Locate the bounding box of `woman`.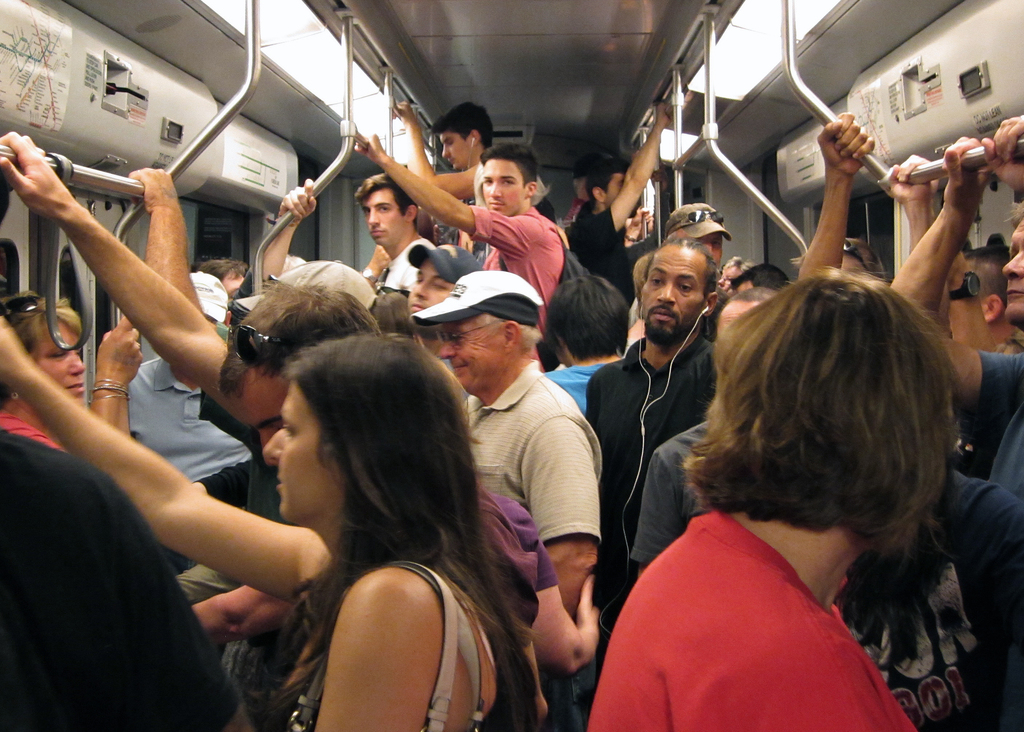
Bounding box: region(583, 268, 966, 731).
